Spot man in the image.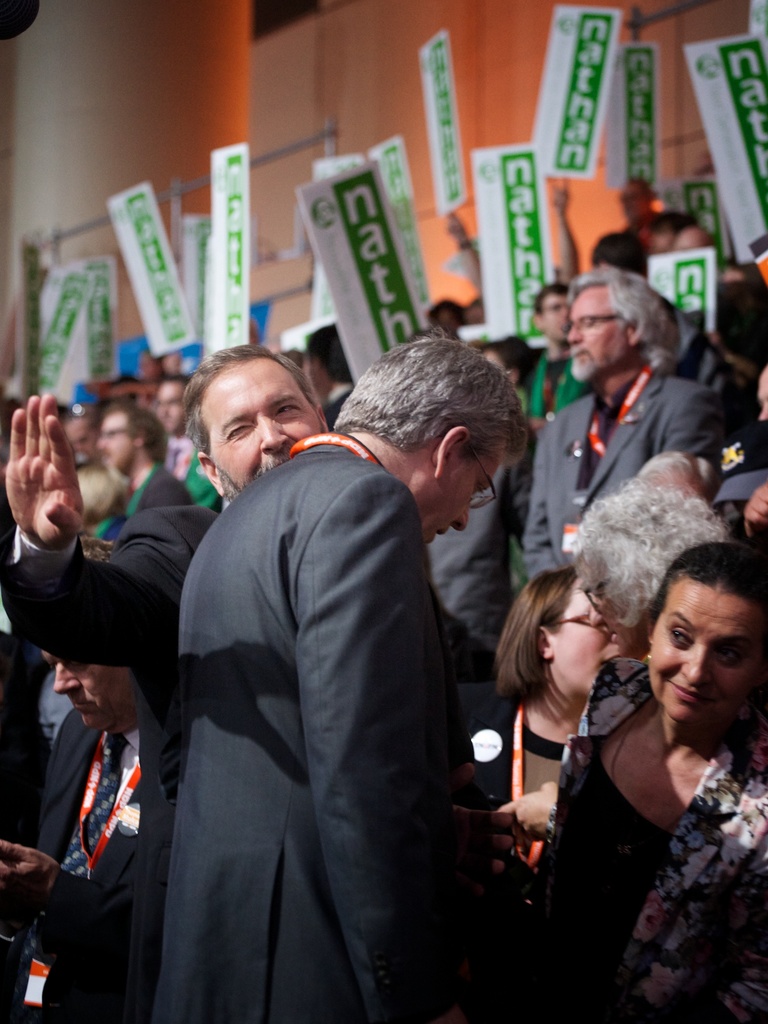
man found at 0:648:140:1023.
